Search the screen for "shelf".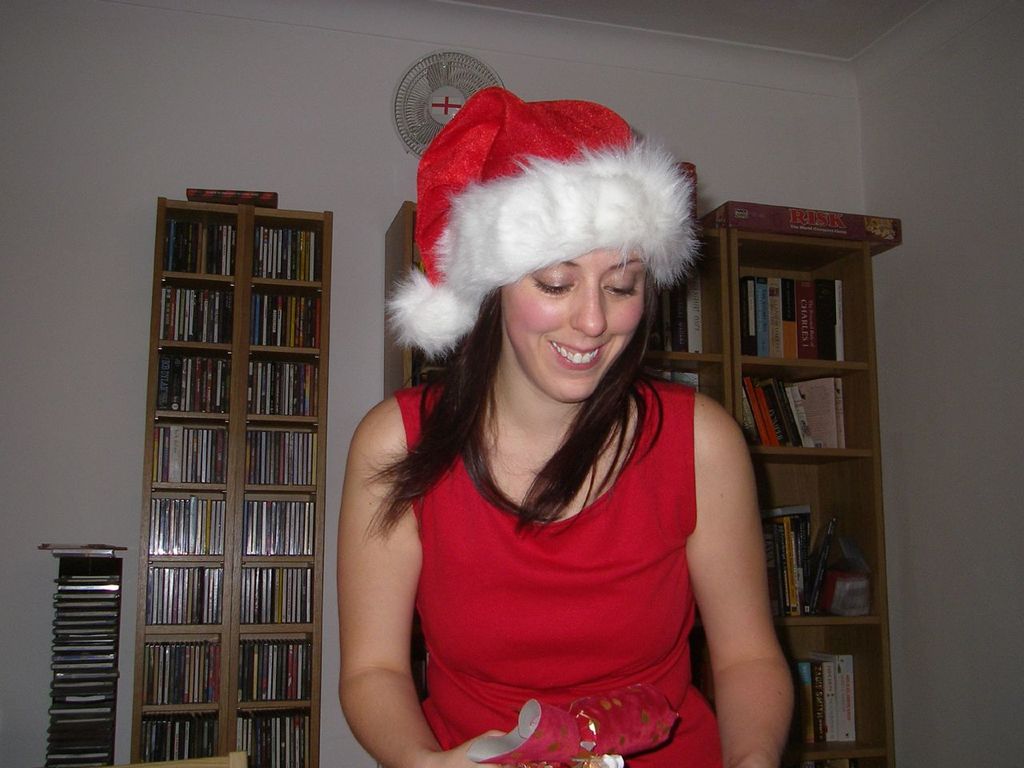
Found at Rect(379, 197, 735, 409).
